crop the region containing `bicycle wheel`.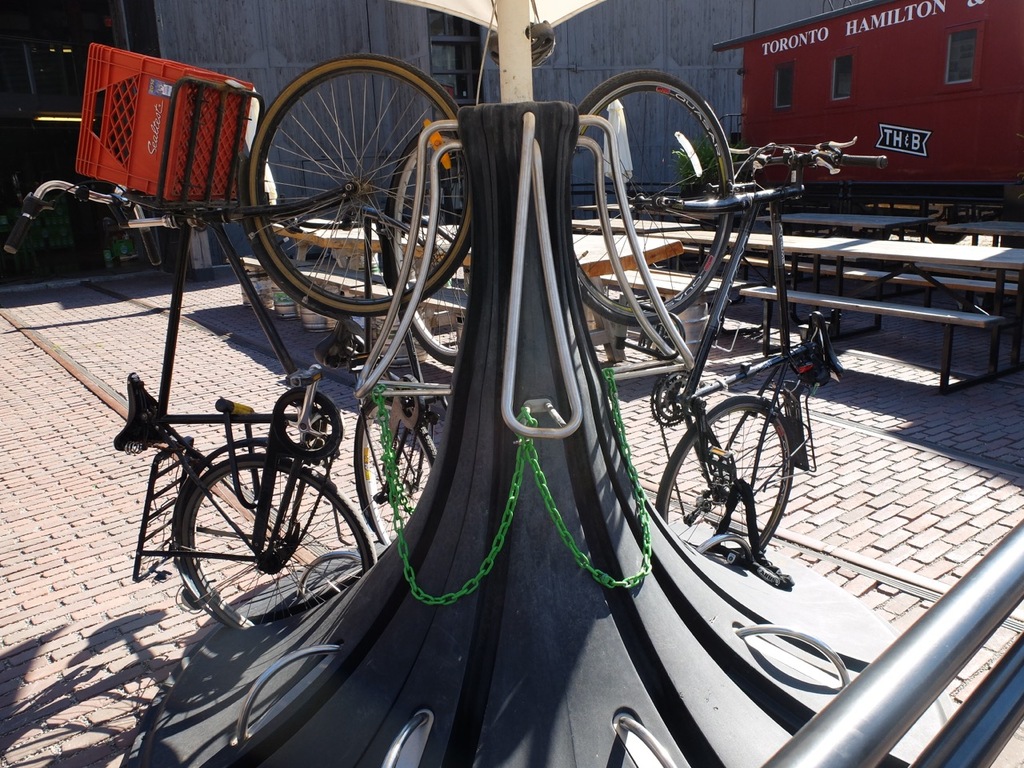
Crop region: left=351, top=372, right=461, bottom=554.
